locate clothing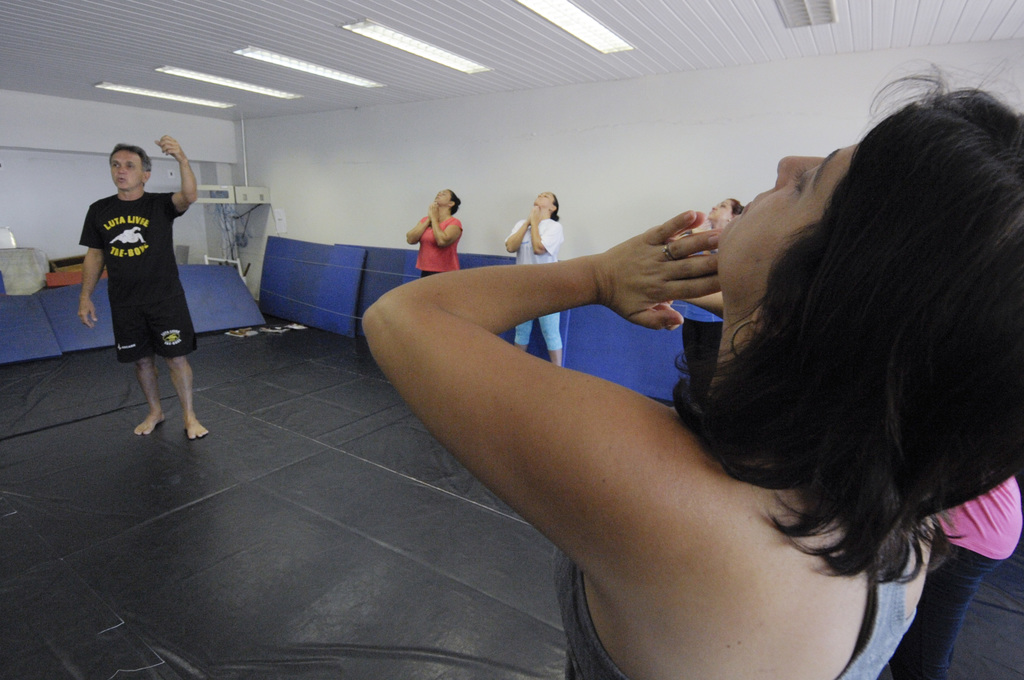
bbox(81, 164, 199, 388)
